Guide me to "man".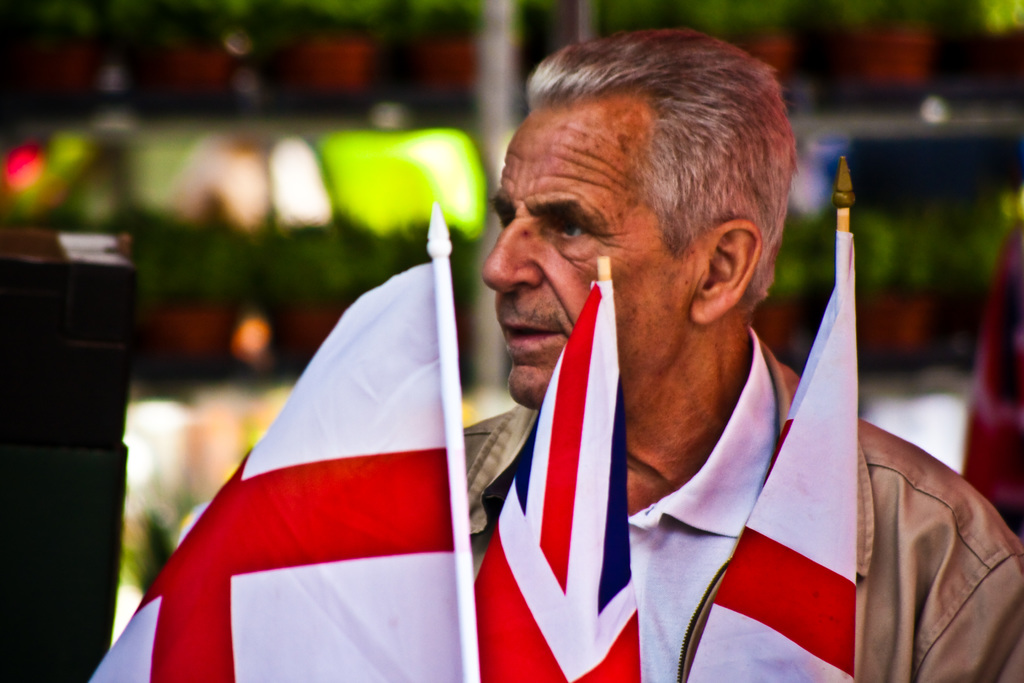
Guidance: detection(405, 53, 977, 676).
